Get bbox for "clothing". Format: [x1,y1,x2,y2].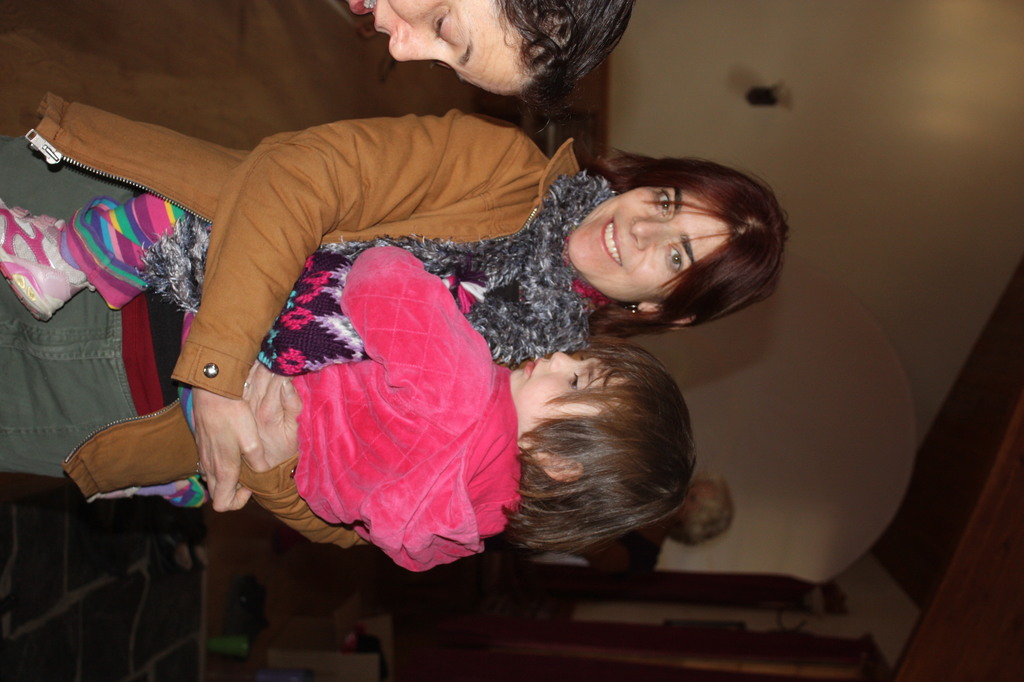
[67,193,527,572].
